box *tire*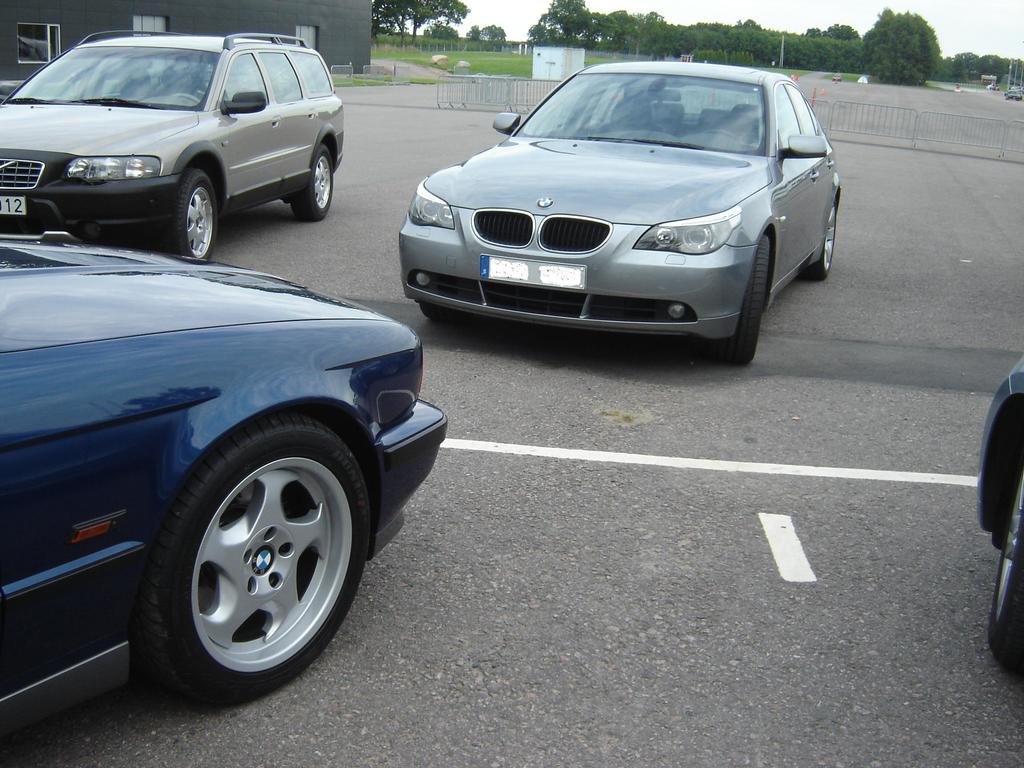
box(706, 235, 771, 364)
